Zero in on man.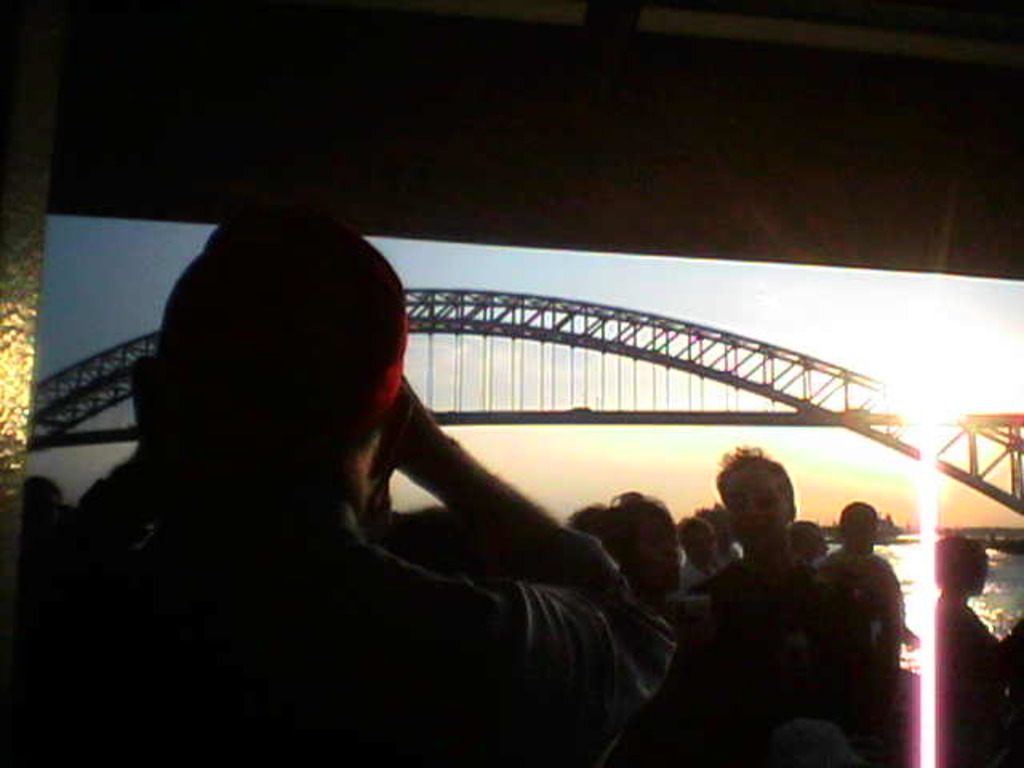
Zeroed in: rect(24, 221, 680, 766).
